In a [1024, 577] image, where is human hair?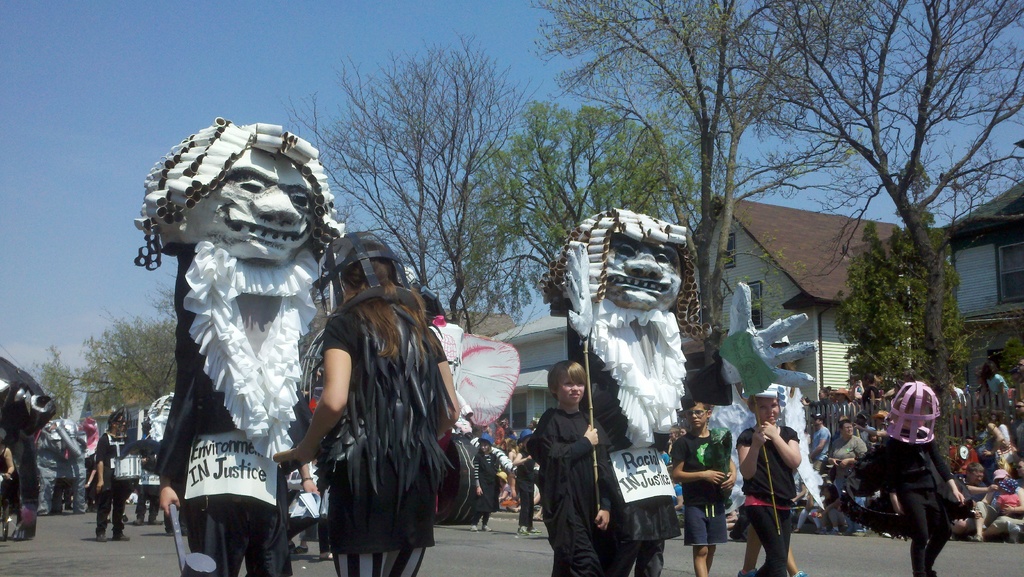
[840,419,850,430].
